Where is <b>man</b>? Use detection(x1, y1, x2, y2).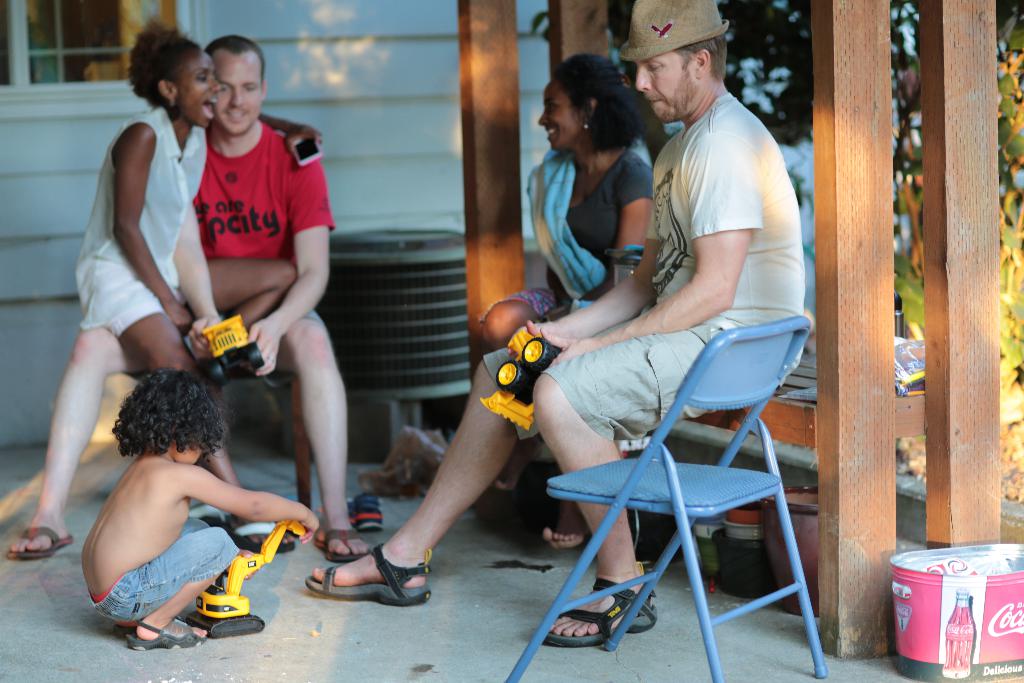
detection(0, 33, 371, 565).
